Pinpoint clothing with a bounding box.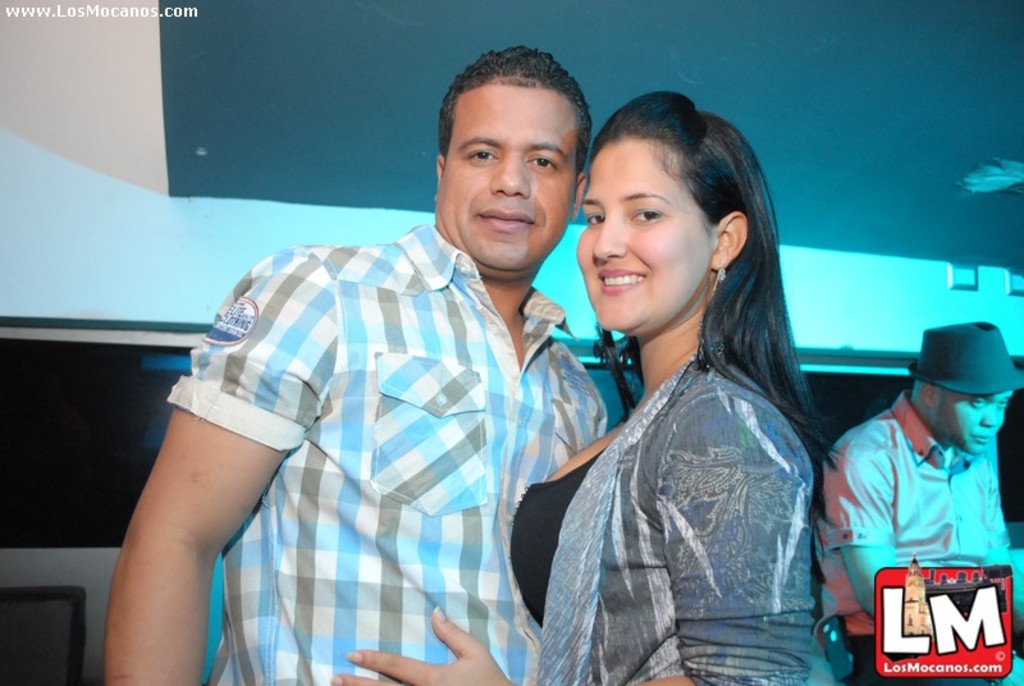
x1=819, y1=393, x2=1023, y2=685.
